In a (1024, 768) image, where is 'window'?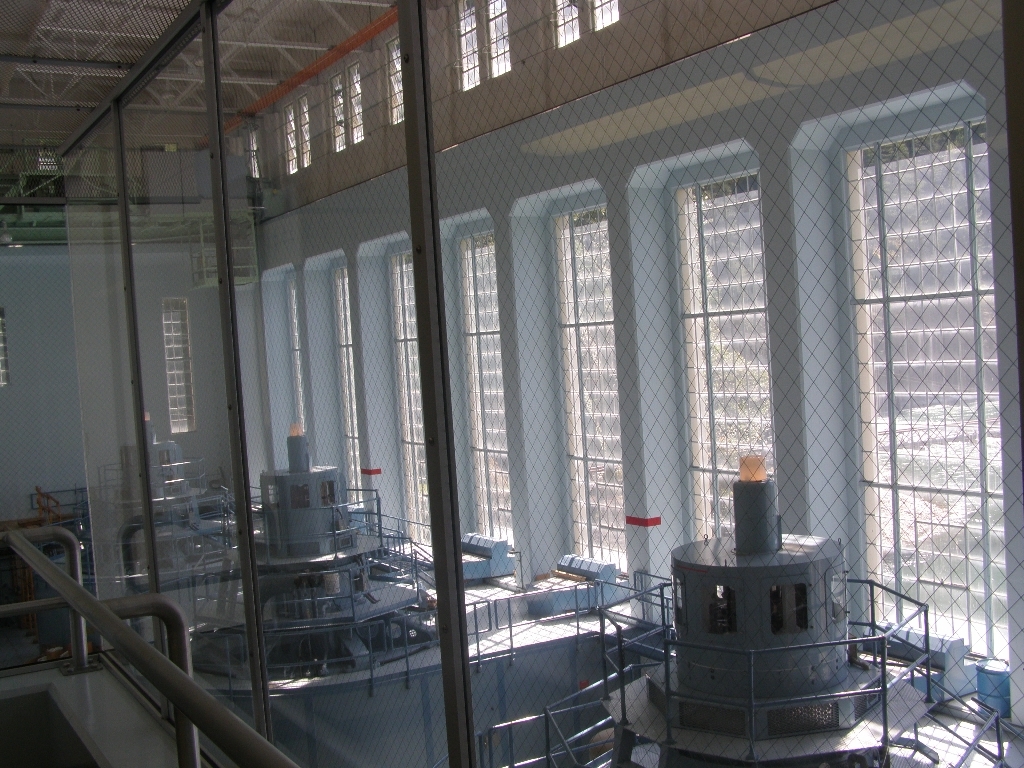
334/260/362/512.
